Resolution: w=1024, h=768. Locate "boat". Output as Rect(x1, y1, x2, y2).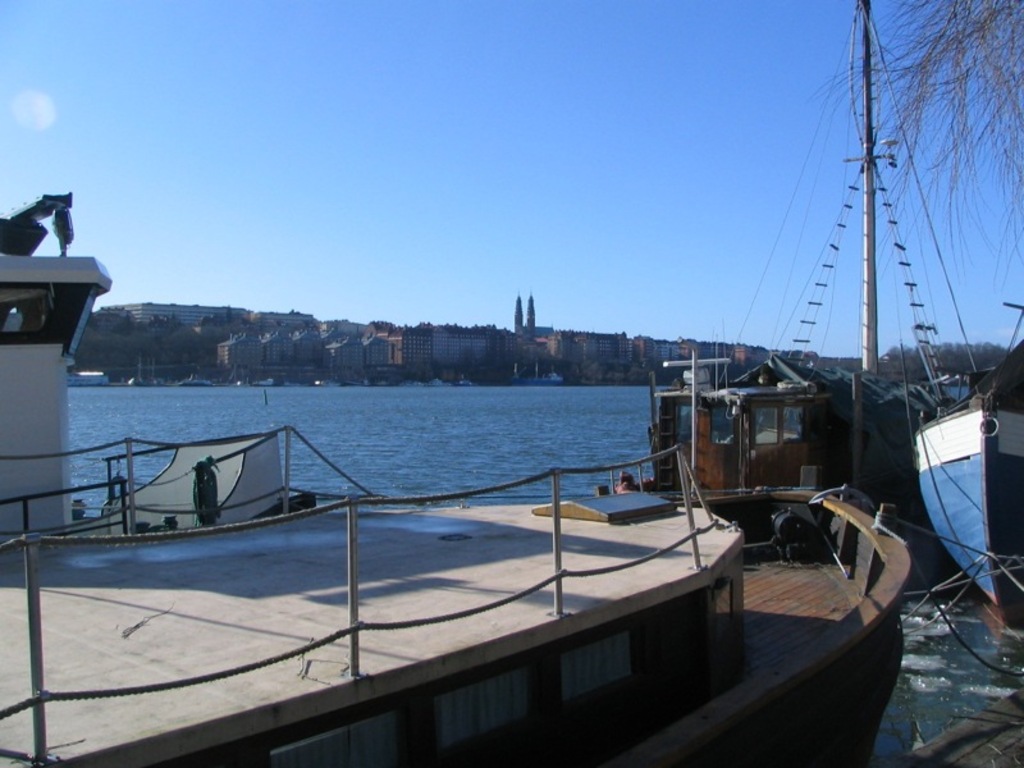
Rect(0, 187, 910, 767).
